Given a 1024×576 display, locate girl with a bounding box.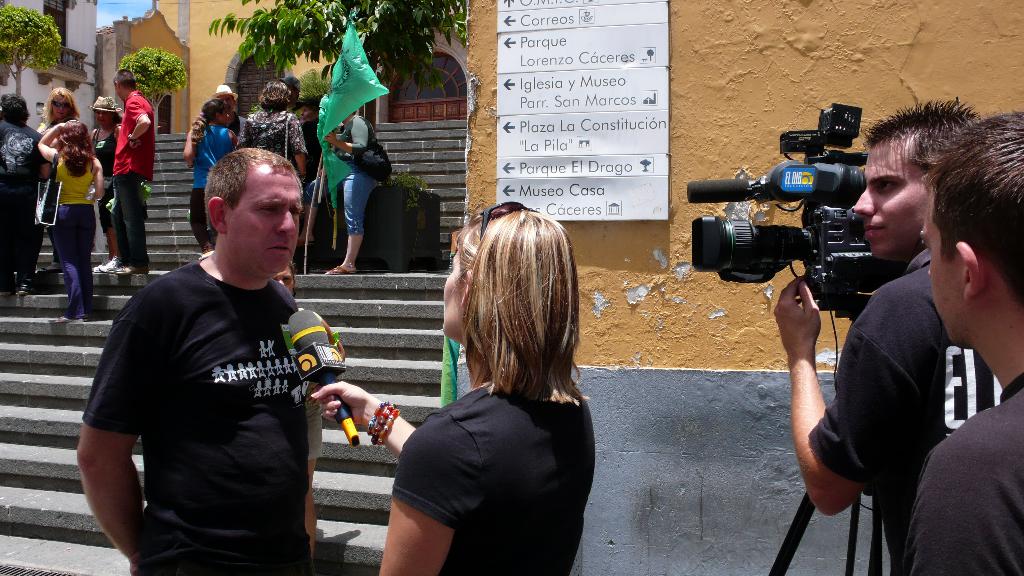
Located: [left=40, top=87, right=80, bottom=272].
